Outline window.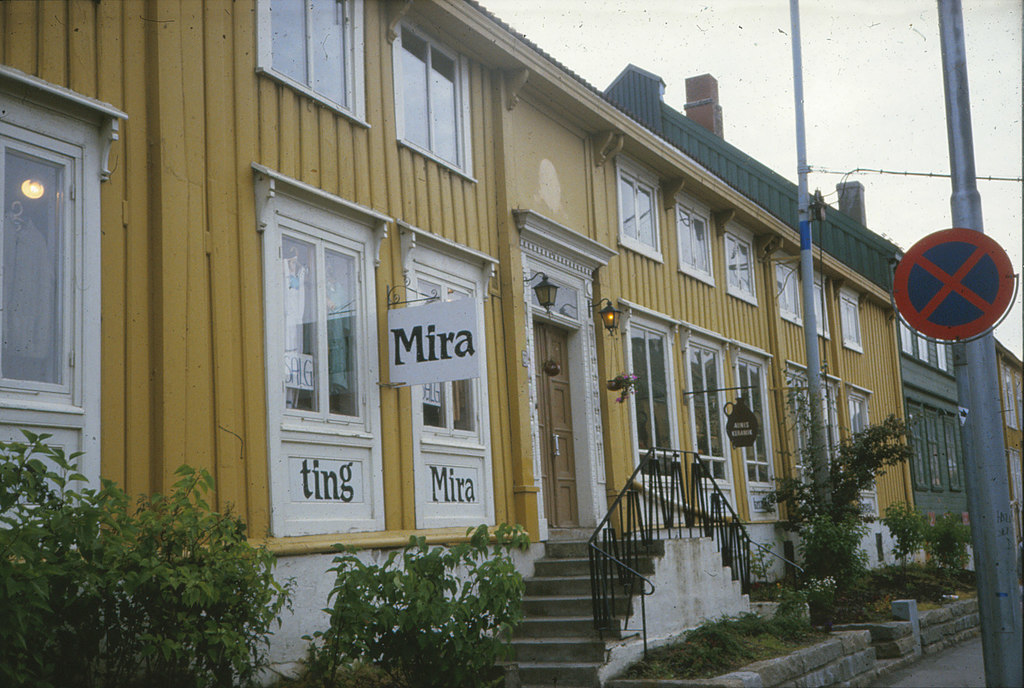
Outline: bbox=[839, 293, 861, 353].
